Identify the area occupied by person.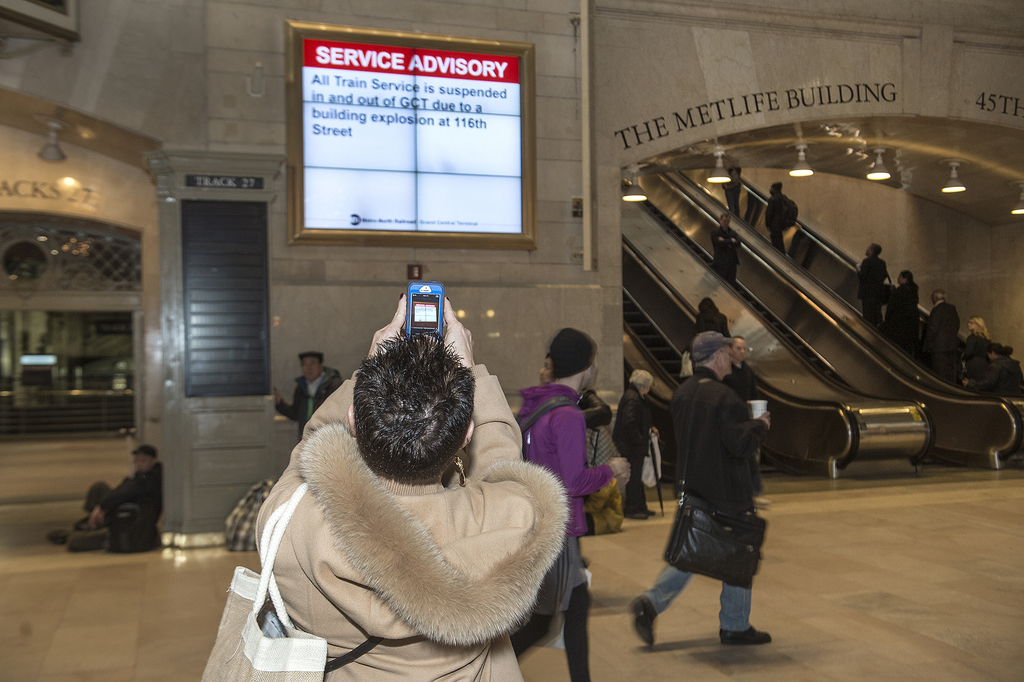
Area: x1=502 y1=327 x2=617 y2=681.
